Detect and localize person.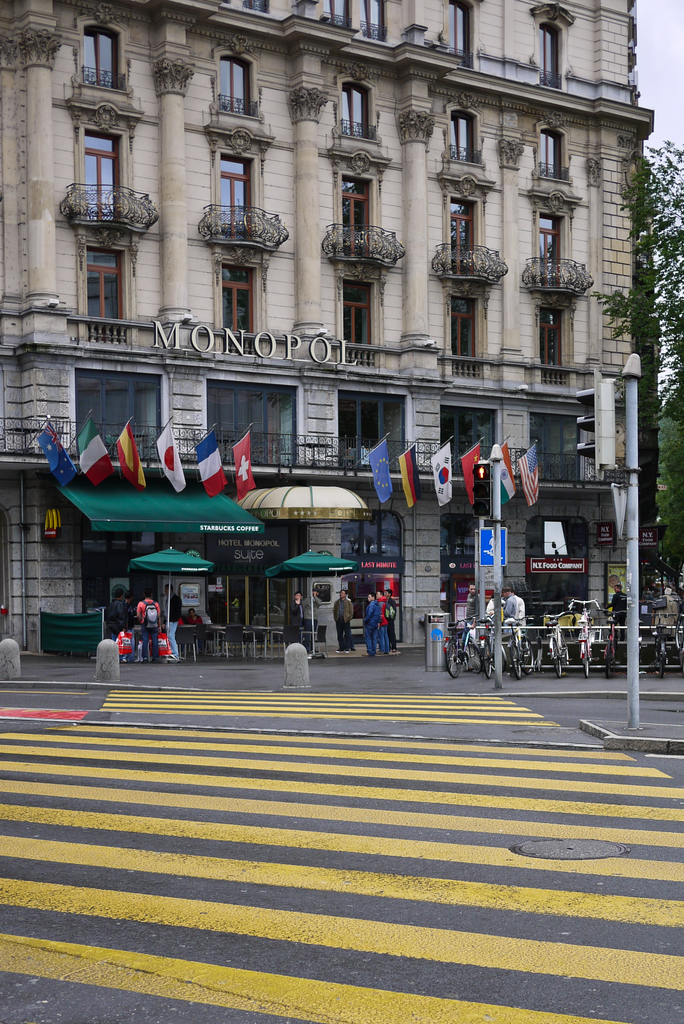
Localized at bbox(461, 581, 475, 618).
